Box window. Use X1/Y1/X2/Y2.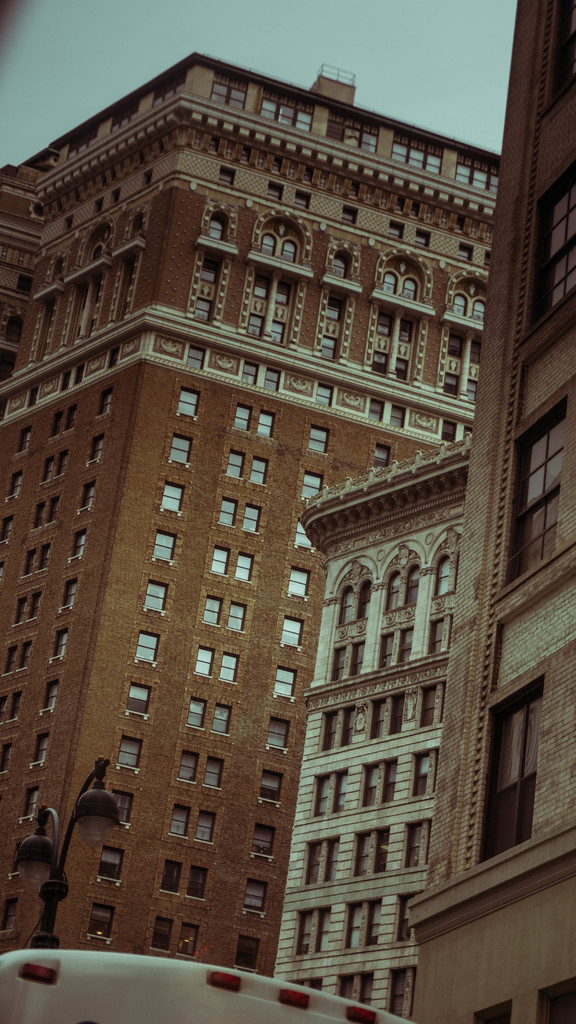
18/538/54/580.
